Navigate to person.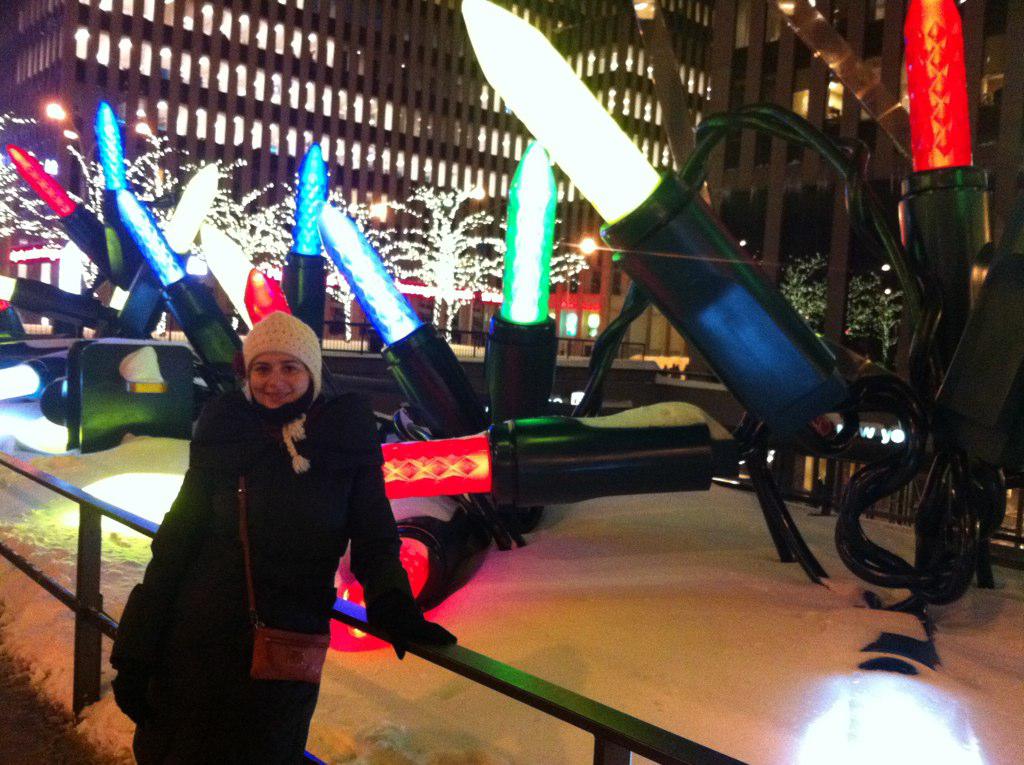
Navigation target: (135,275,387,743).
